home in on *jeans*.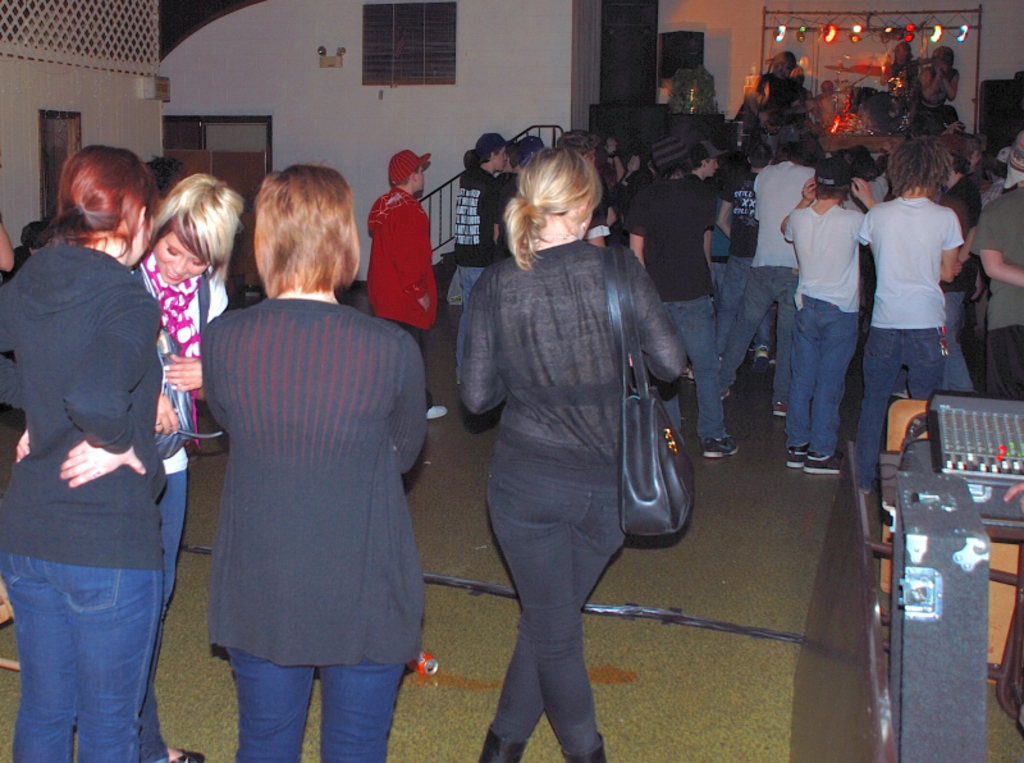
Homed in at rect(10, 549, 168, 762).
